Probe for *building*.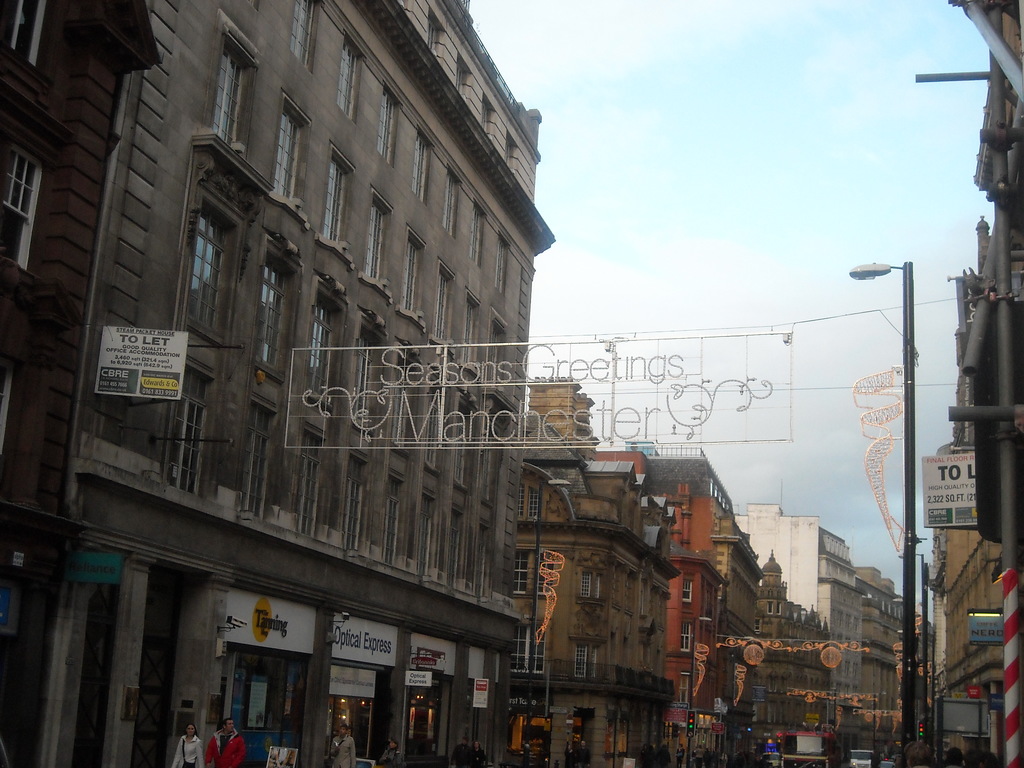
Probe result: pyautogui.locateOnScreen(858, 568, 905, 726).
